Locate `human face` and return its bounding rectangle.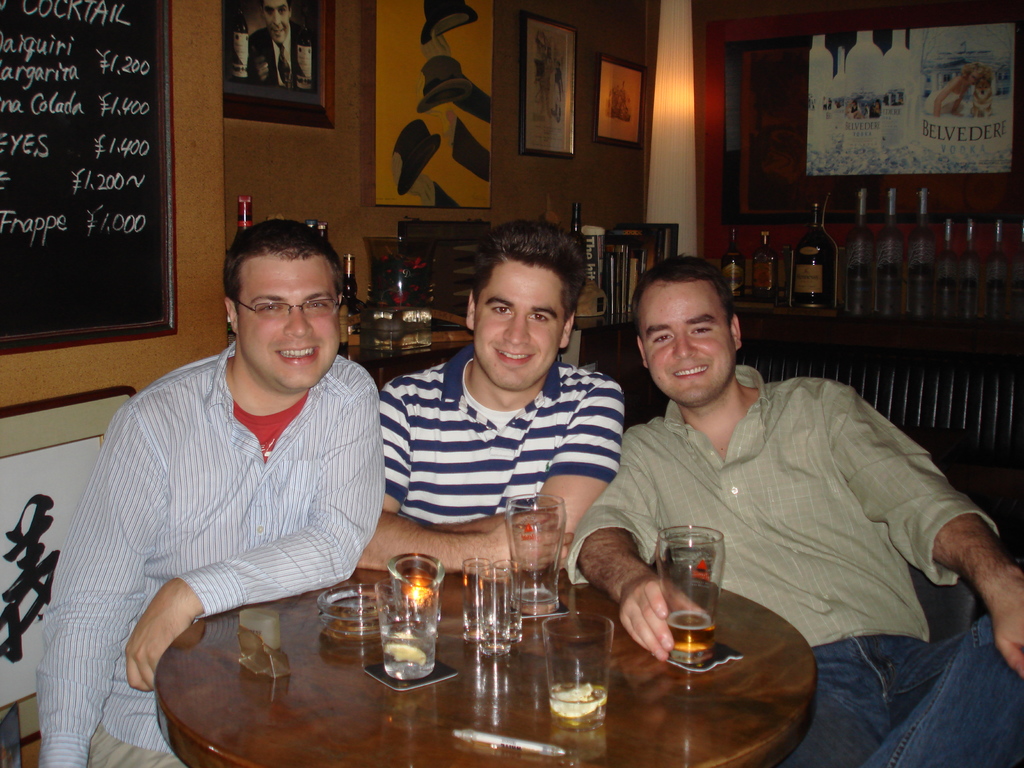
detection(234, 252, 342, 390).
